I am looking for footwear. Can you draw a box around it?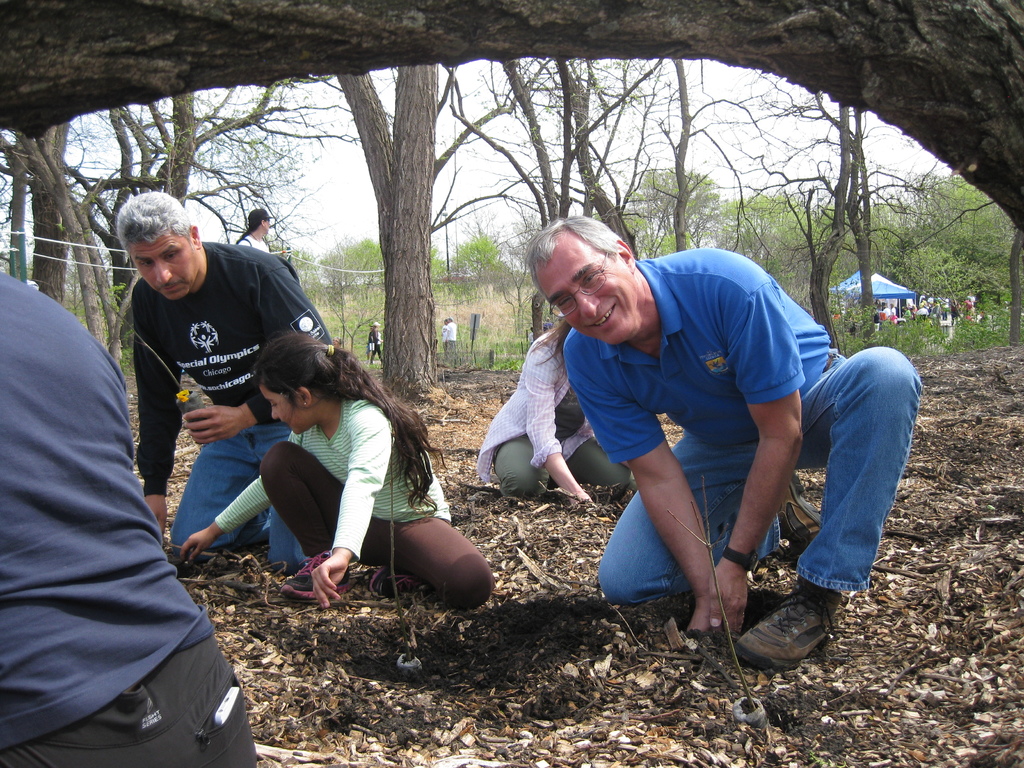
Sure, the bounding box is 370,561,426,606.
